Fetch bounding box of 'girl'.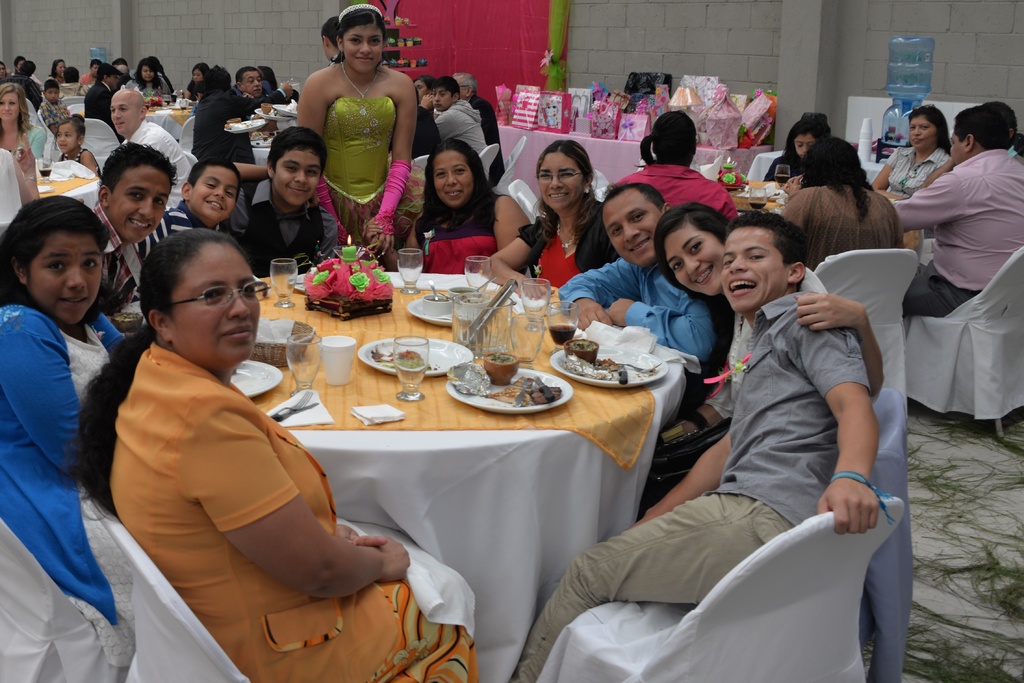
Bbox: locate(301, 6, 414, 273).
